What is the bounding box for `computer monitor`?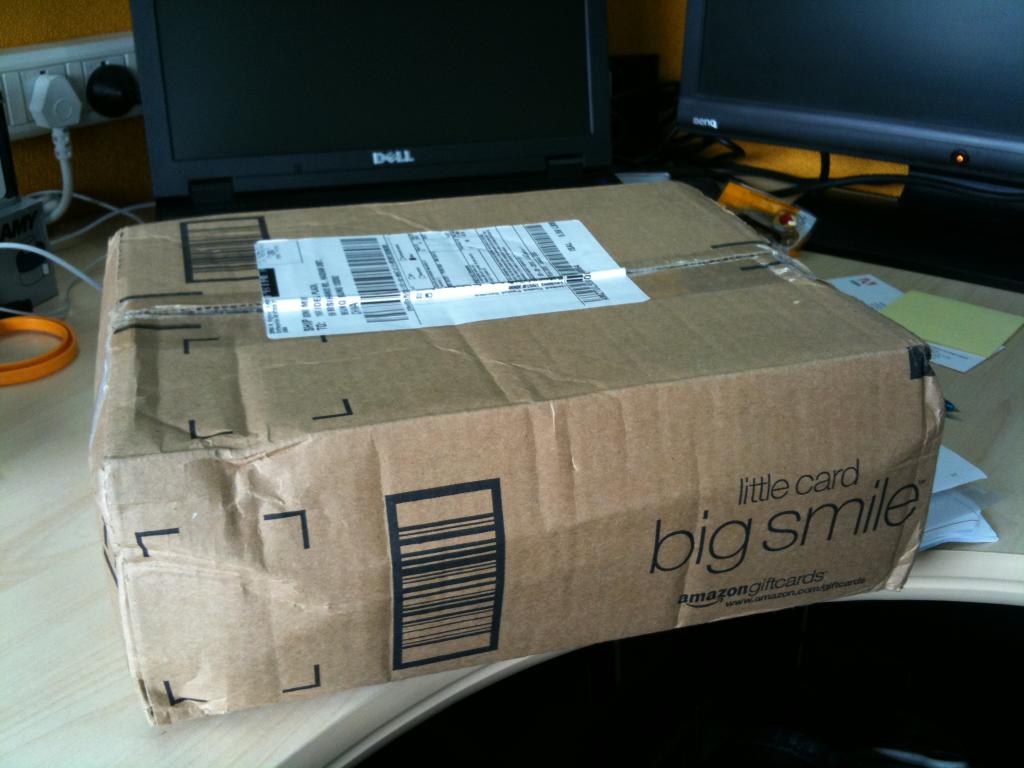
rect(130, 0, 644, 205).
